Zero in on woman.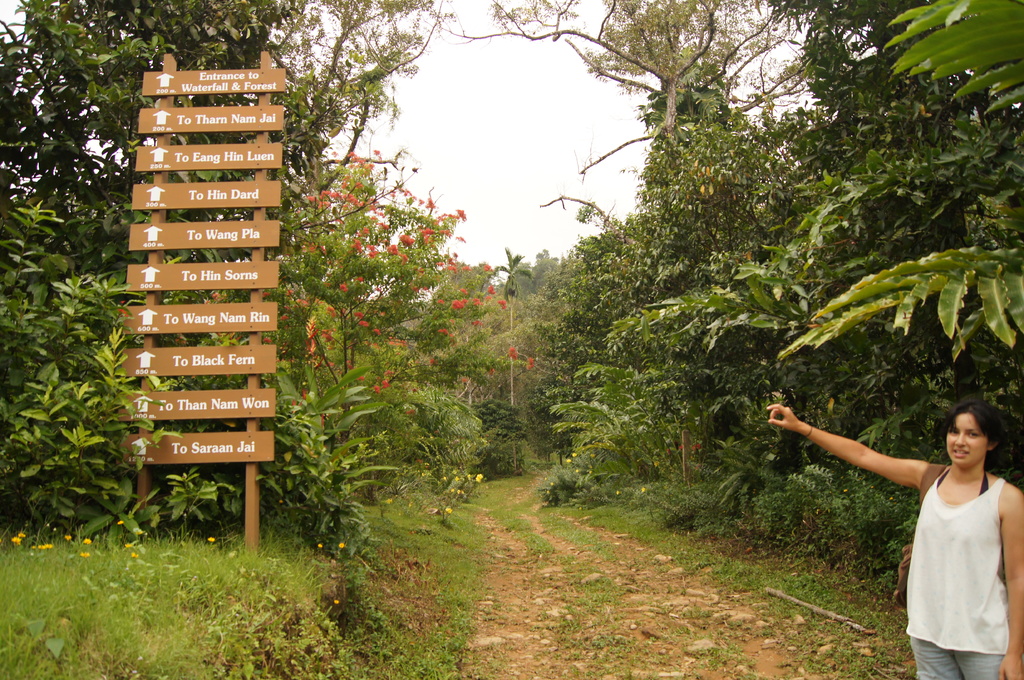
Zeroed in: x1=819 y1=383 x2=1023 y2=667.
